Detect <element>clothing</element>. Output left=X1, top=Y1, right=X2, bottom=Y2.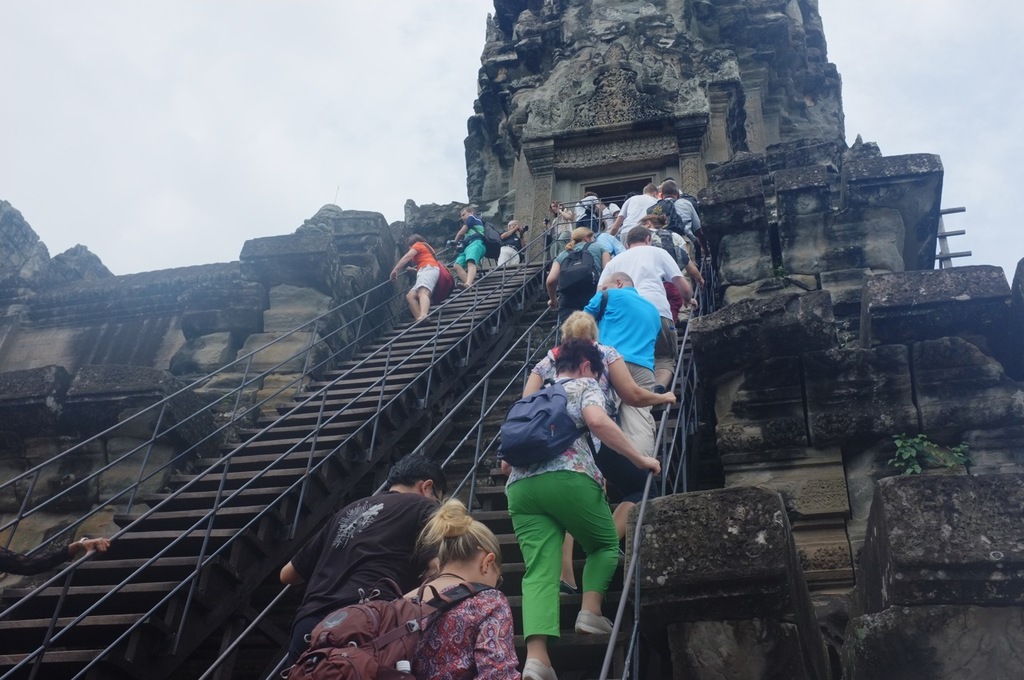
left=582, top=282, right=662, bottom=450.
